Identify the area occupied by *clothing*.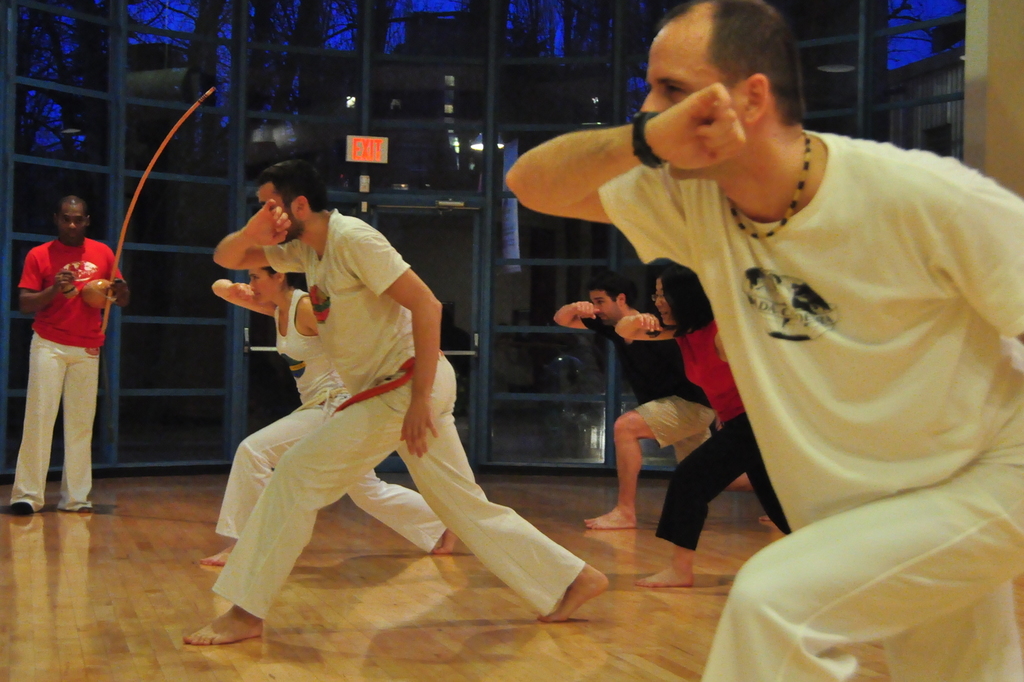
Area: bbox=(598, 132, 1023, 681).
